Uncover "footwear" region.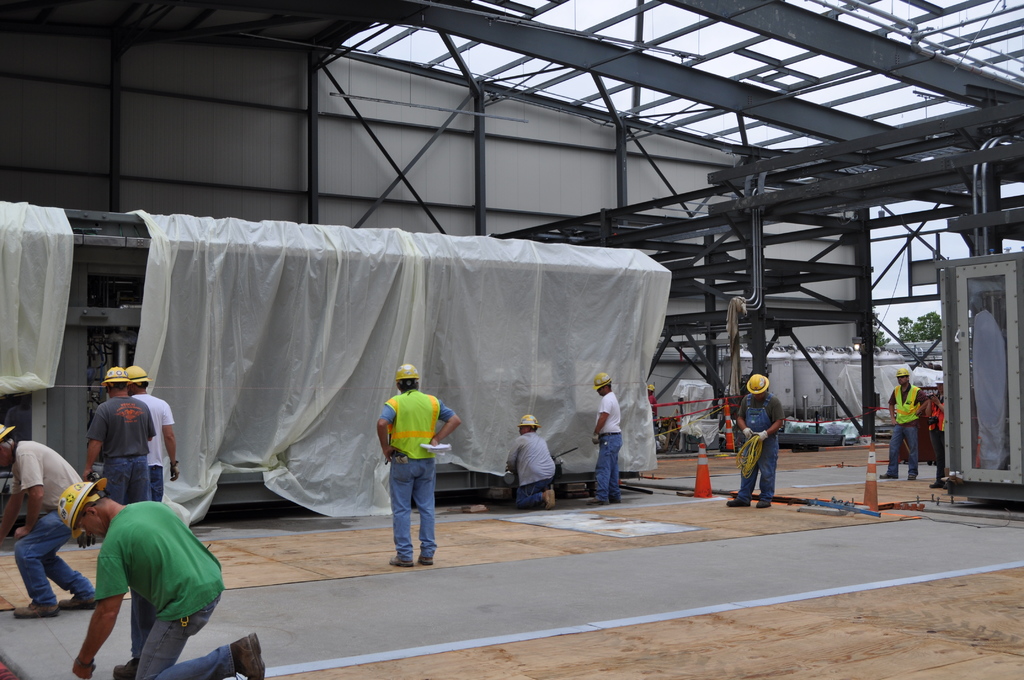
Uncovered: [907,473,918,485].
